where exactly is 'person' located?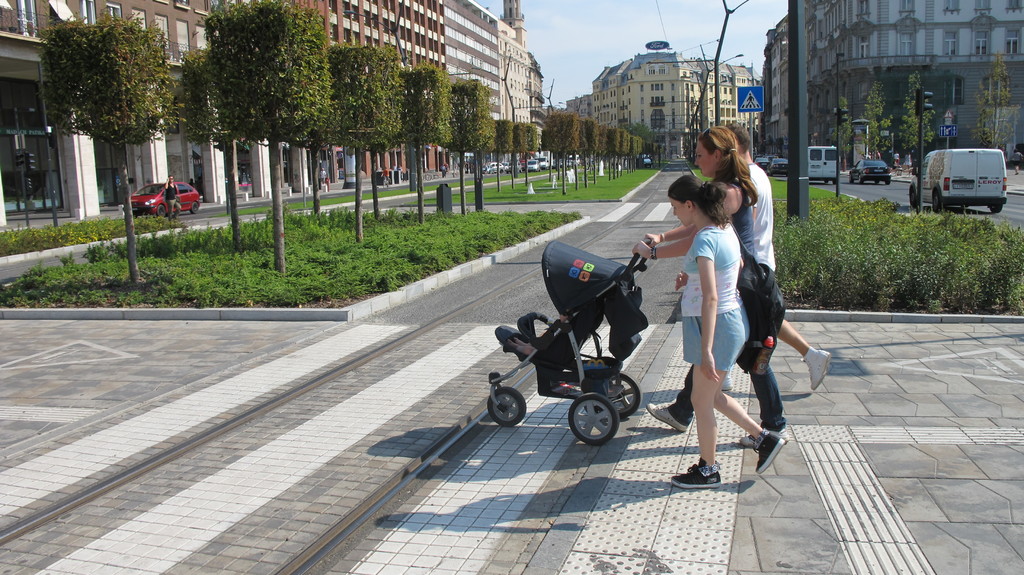
Its bounding box is Rect(891, 152, 899, 161).
